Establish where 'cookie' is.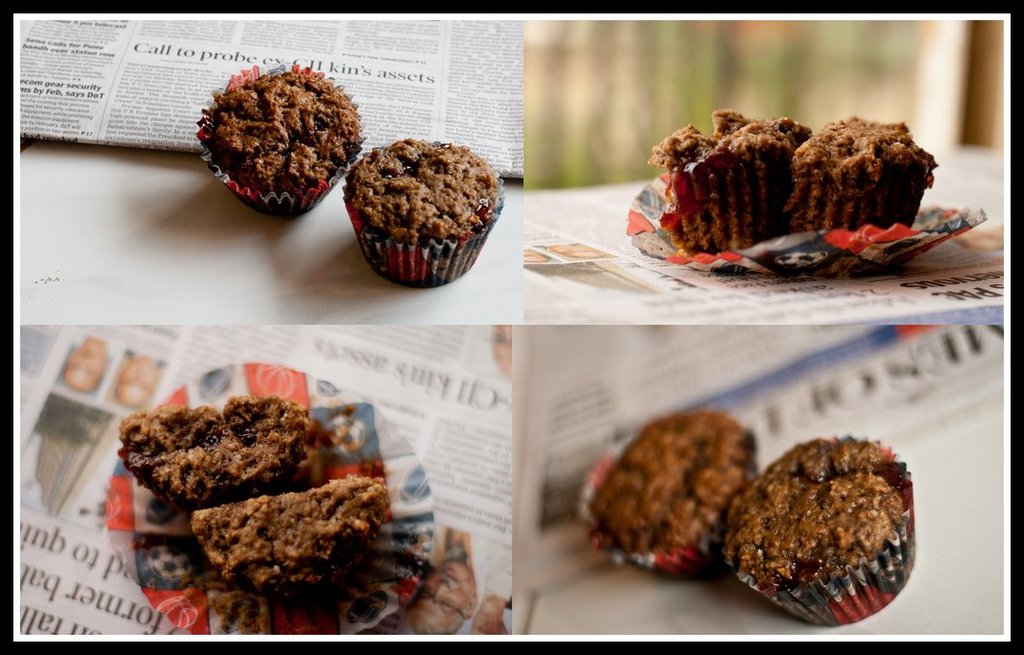
Established at 181 478 384 614.
